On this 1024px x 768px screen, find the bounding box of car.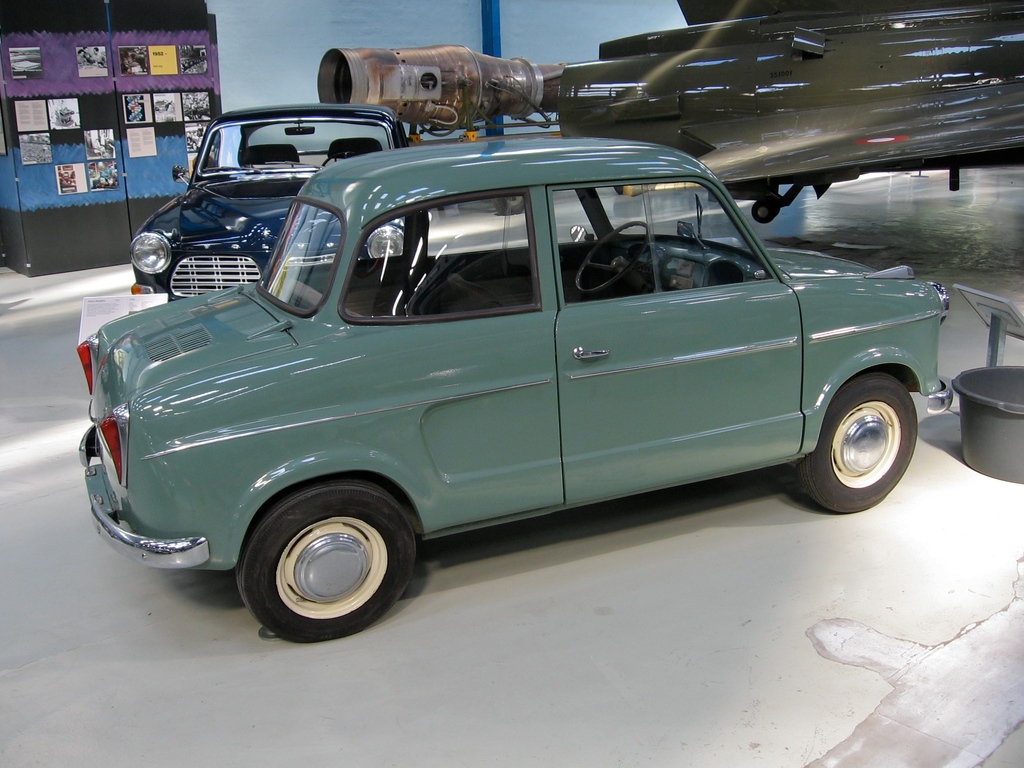
Bounding box: rect(79, 128, 954, 647).
